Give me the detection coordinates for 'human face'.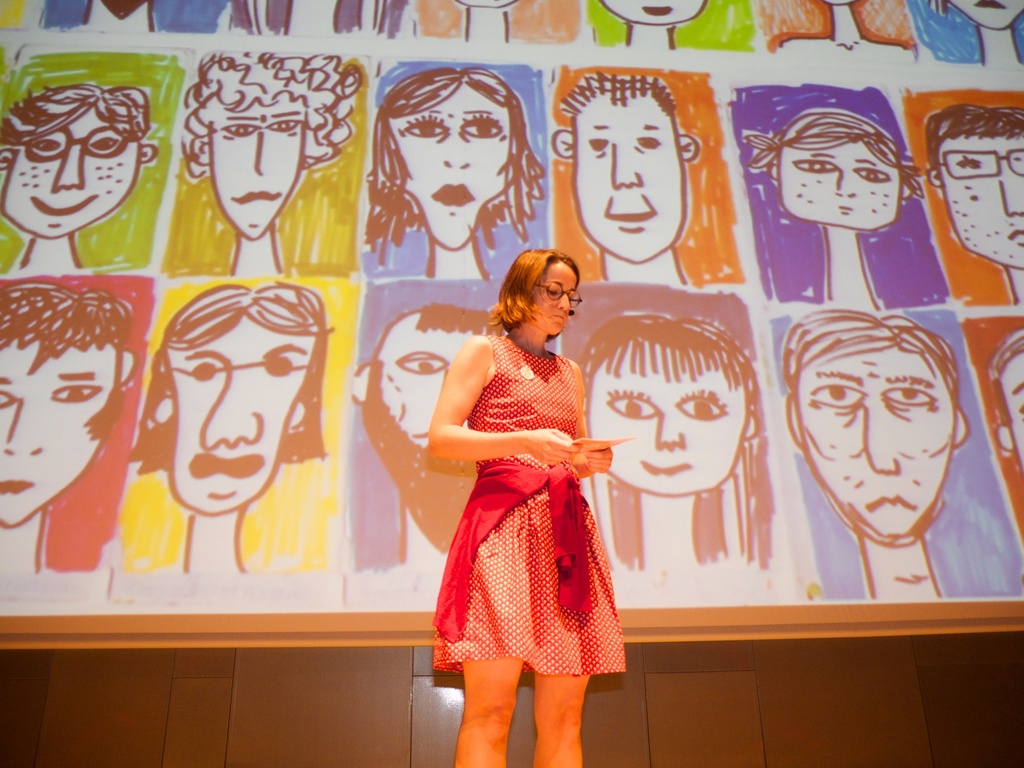
207, 97, 303, 238.
